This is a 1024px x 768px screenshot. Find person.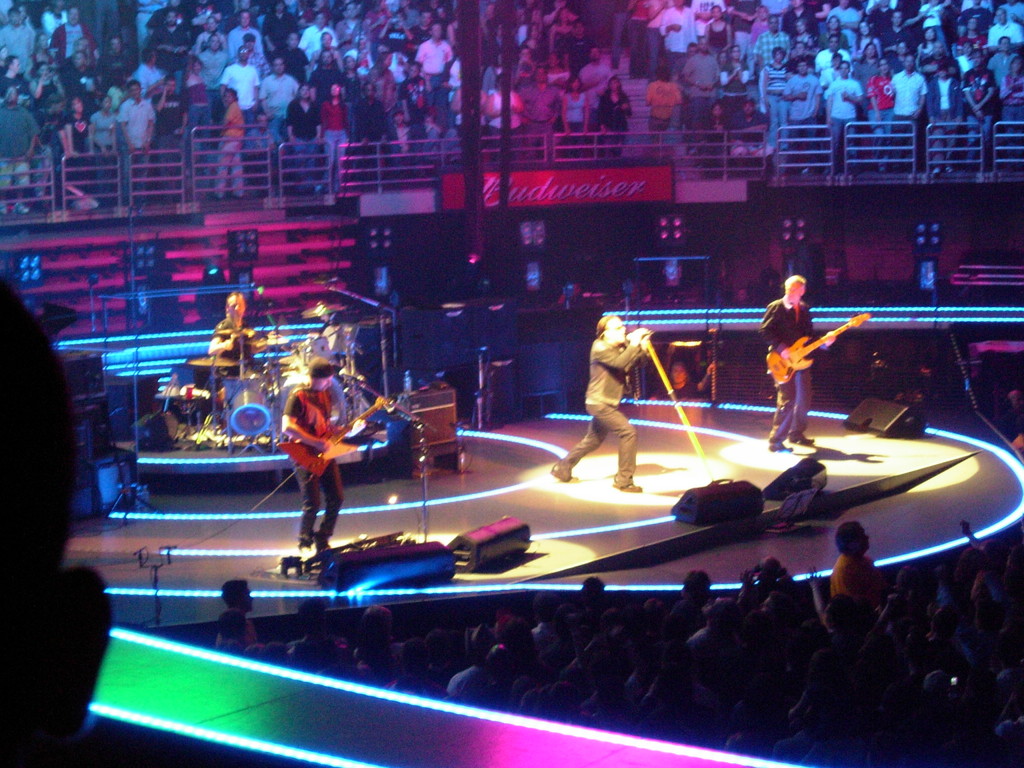
Bounding box: l=311, t=51, r=346, b=108.
